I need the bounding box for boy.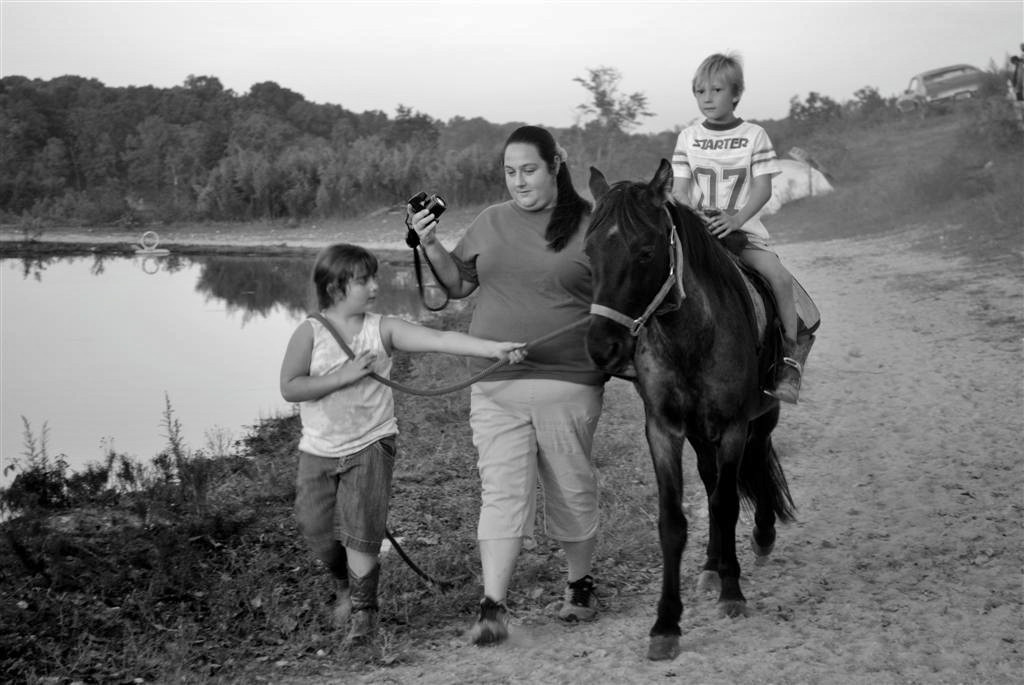
Here it is: rect(671, 49, 803, 403).
